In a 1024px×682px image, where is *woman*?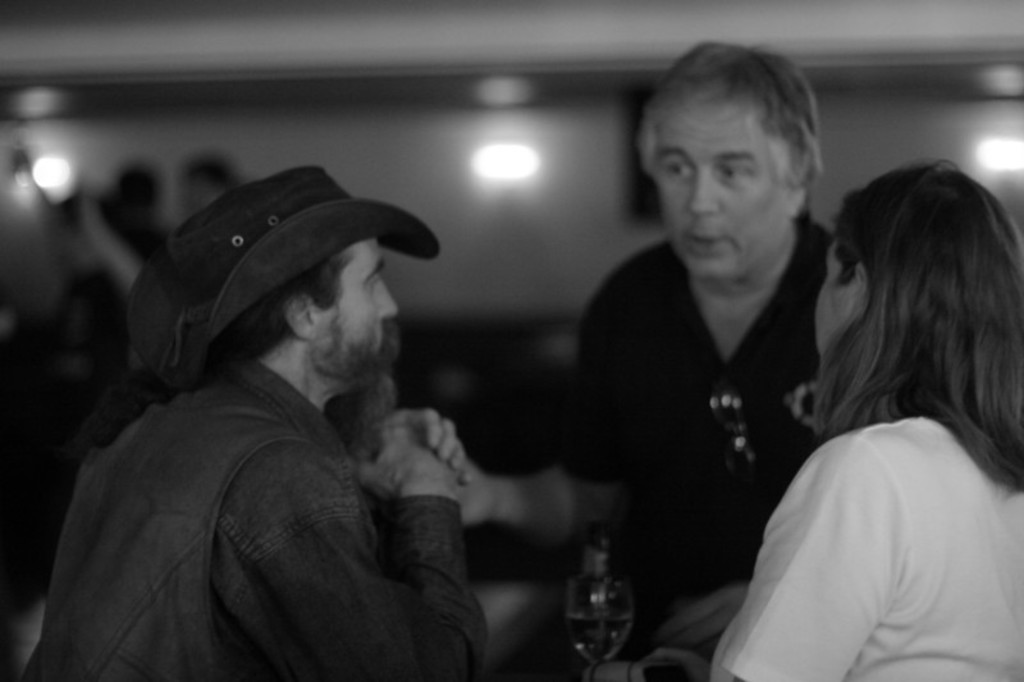
(left=732, top=127, right=1023, bottom=660).
